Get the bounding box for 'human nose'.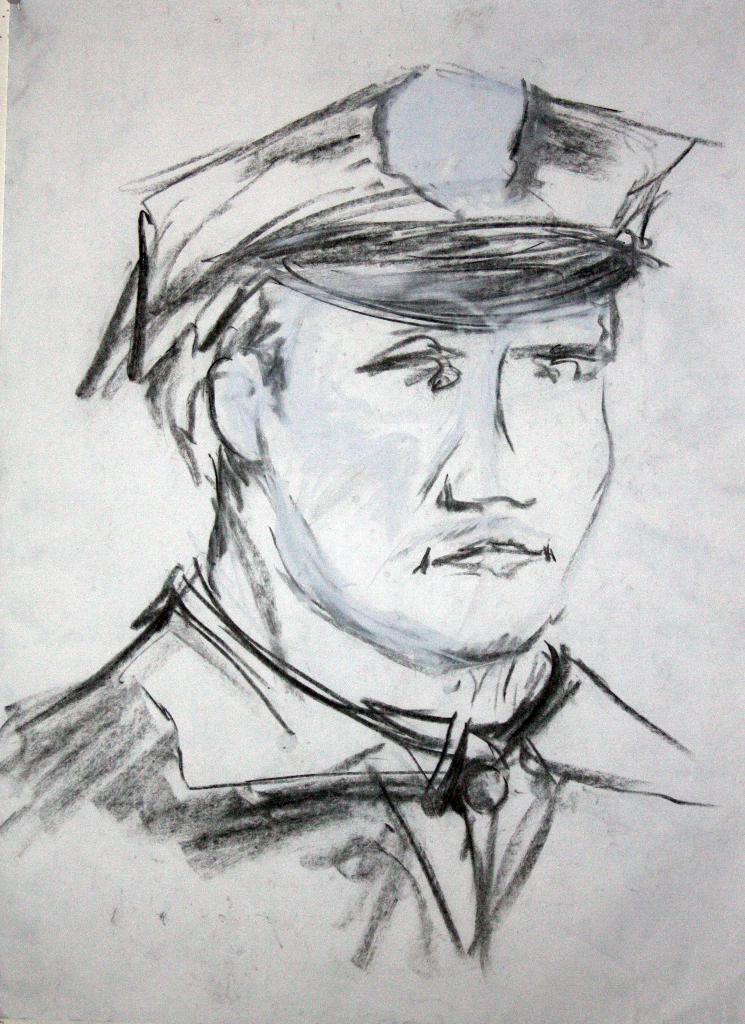
(x1=434, y1=369, x2=539, y2=510).
